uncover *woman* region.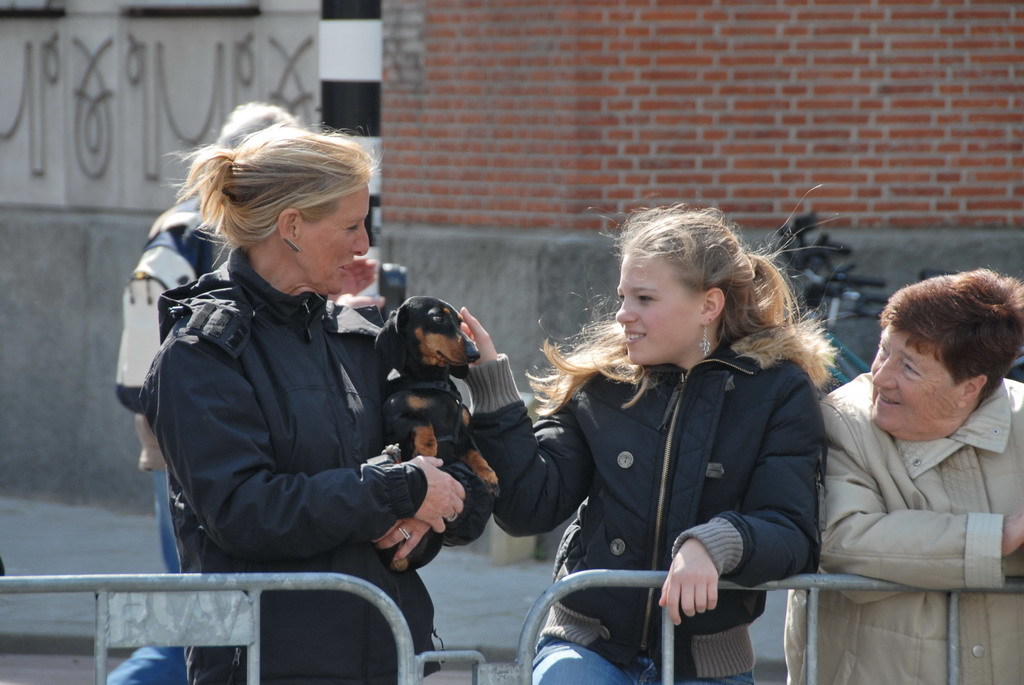
Uncovered: 781/265/1023/684.
